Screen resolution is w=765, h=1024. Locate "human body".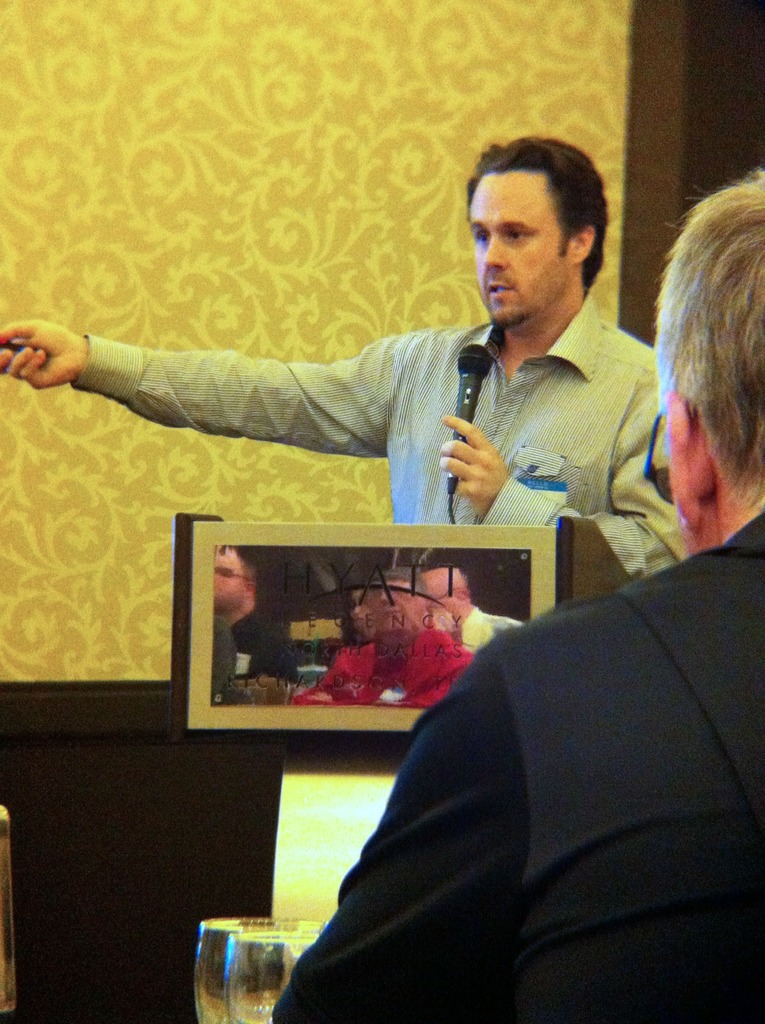
box(271, 168, 764, 1023).
